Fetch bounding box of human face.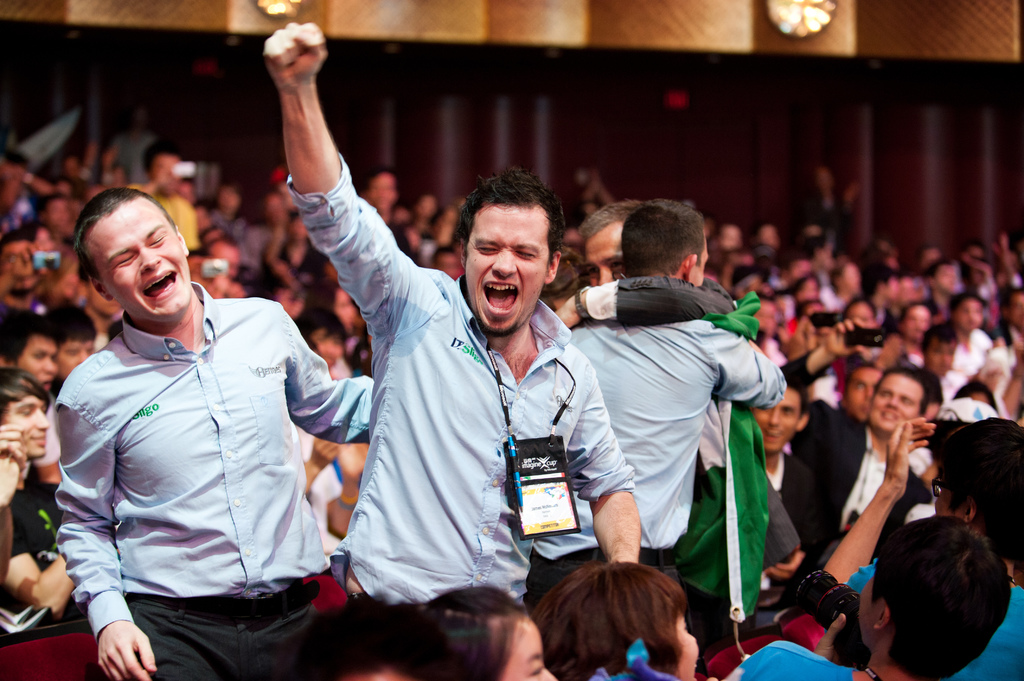
Bbox: x1=868, y1=376, x2=924, y2=433.
